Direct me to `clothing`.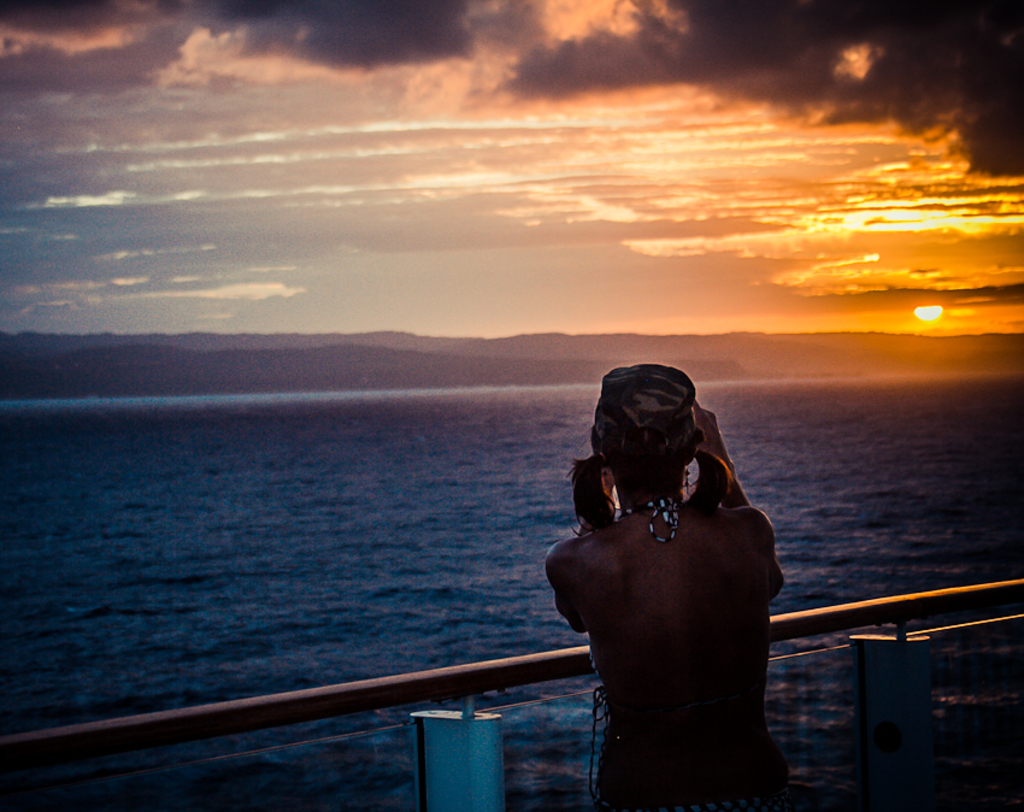
Direction: x1=554, y1=435, x2=794, y2=761.
